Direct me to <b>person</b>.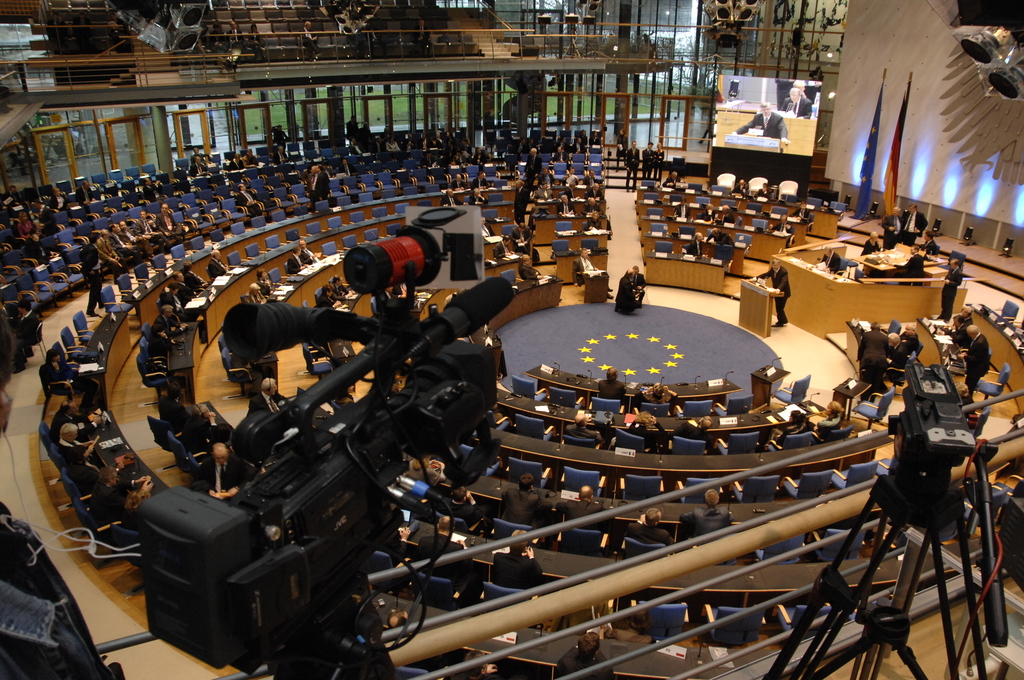
Direction: {"left": 680, "top": 488, "right": 735, "bottom": 538}.
